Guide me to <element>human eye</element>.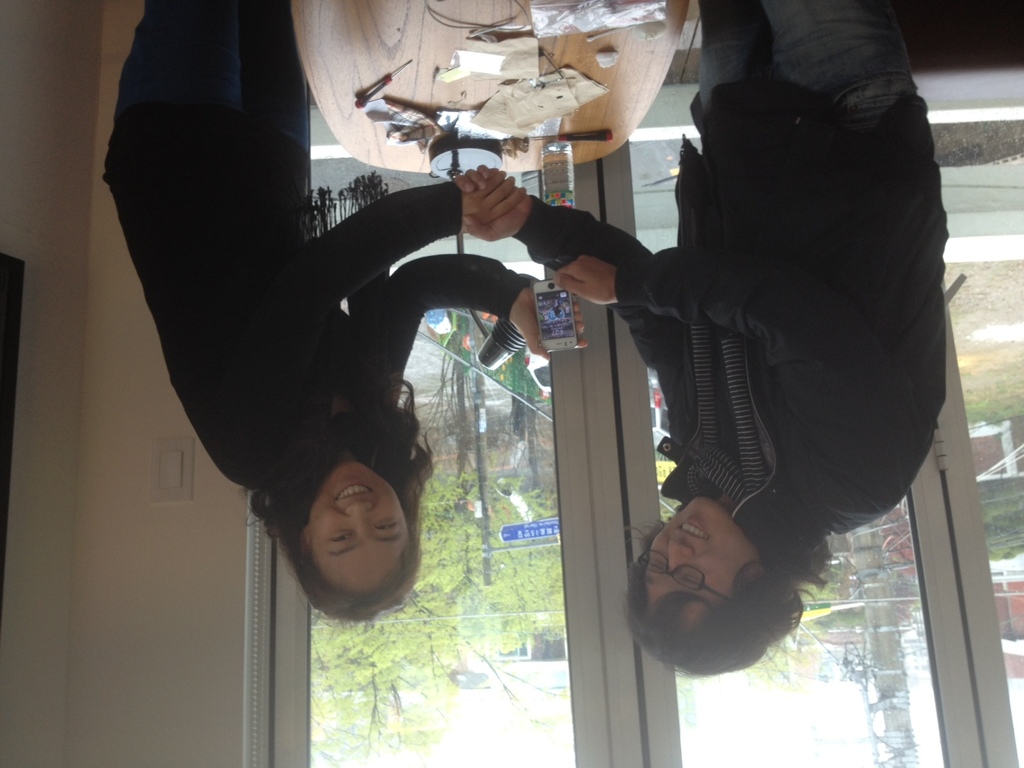
Guidance: bbox=(331, 530, 352, 550).
